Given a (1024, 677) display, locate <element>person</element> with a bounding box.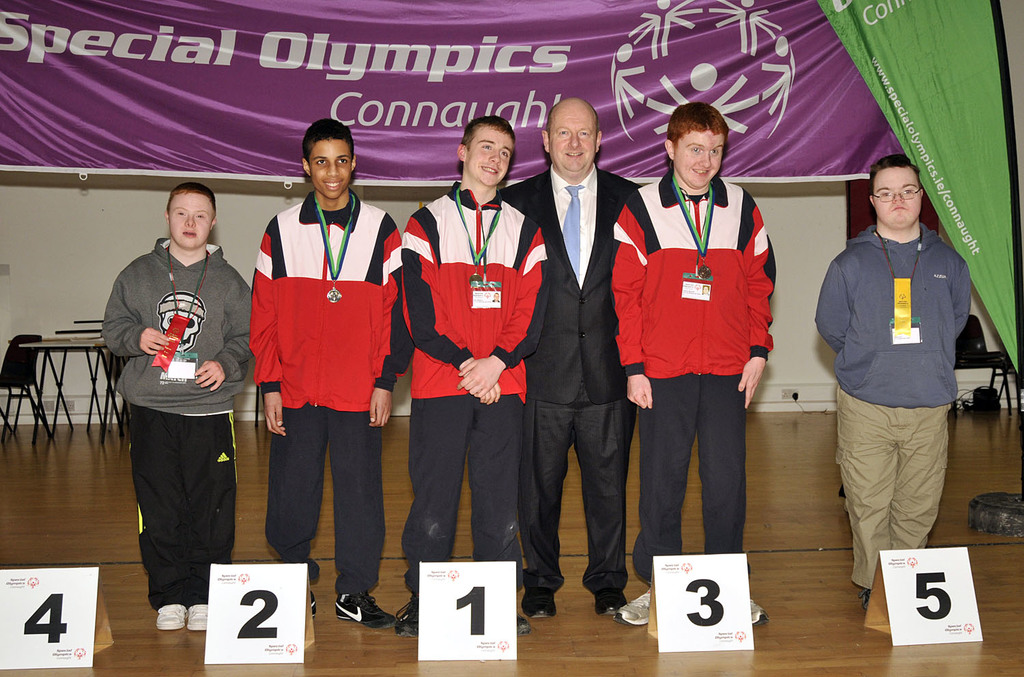
Located: select_region(397, 113, 548, 633).
